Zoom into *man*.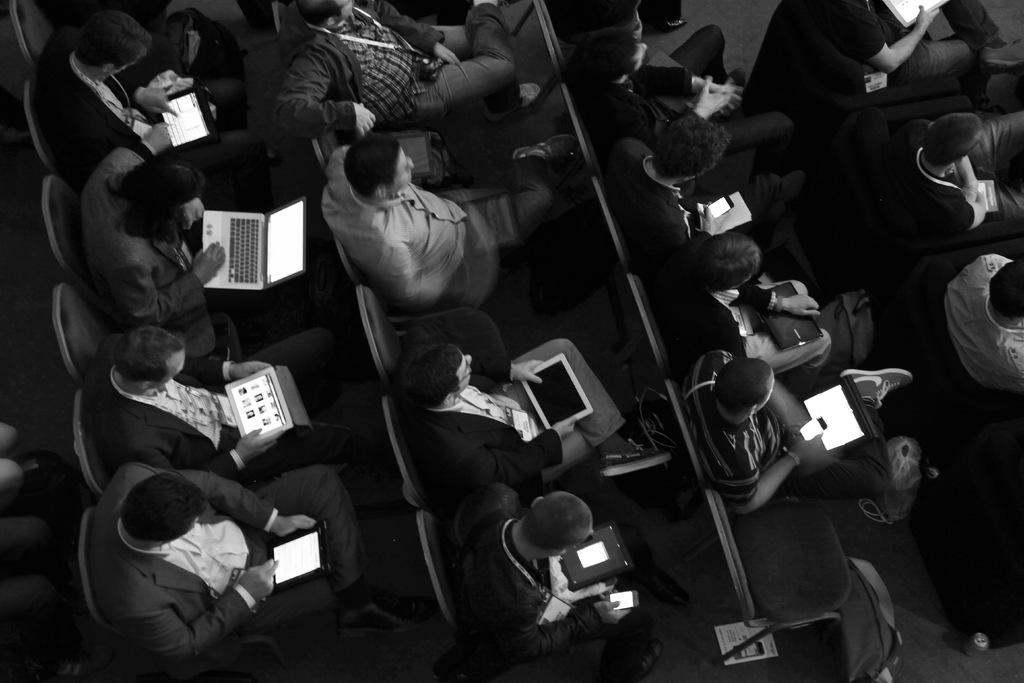
Zoom target: <bbox>88, 463, 423, 667</bbox>.
